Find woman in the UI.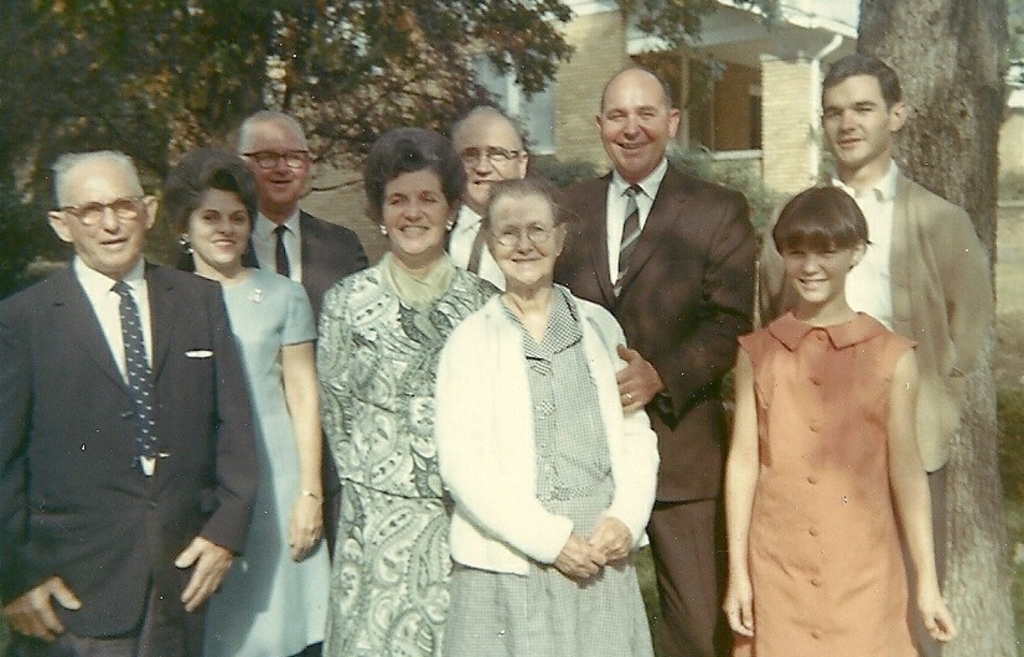
UI element at 162 148 316 656.
